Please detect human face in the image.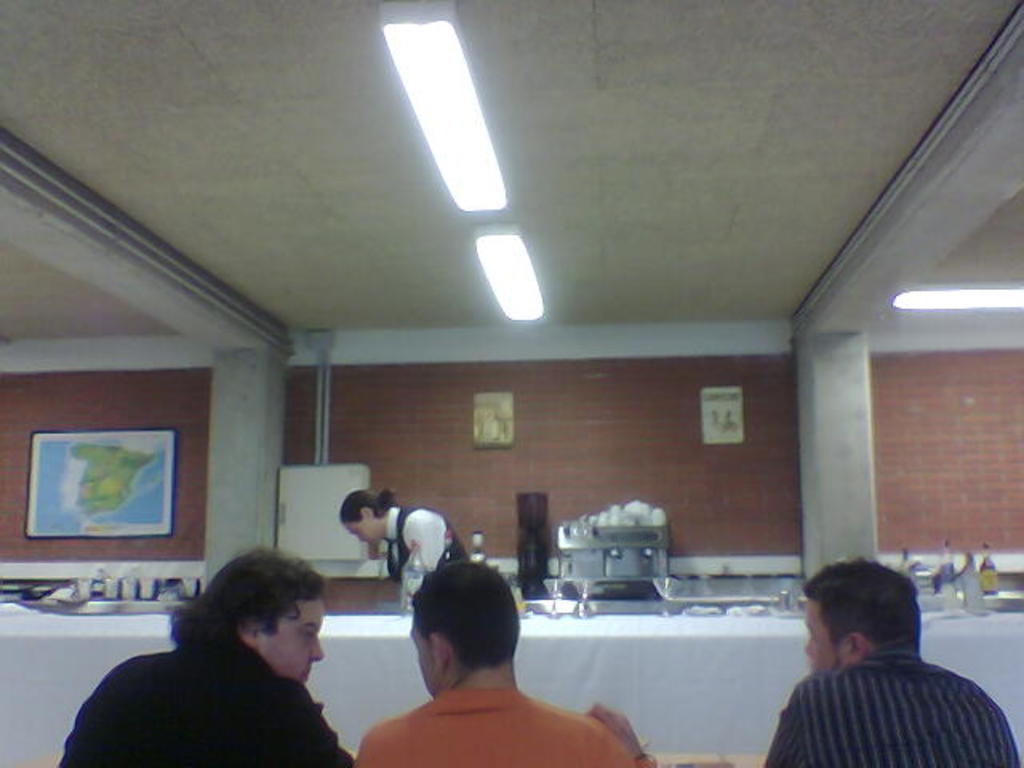
bbox(259, 602, 328, 686).
